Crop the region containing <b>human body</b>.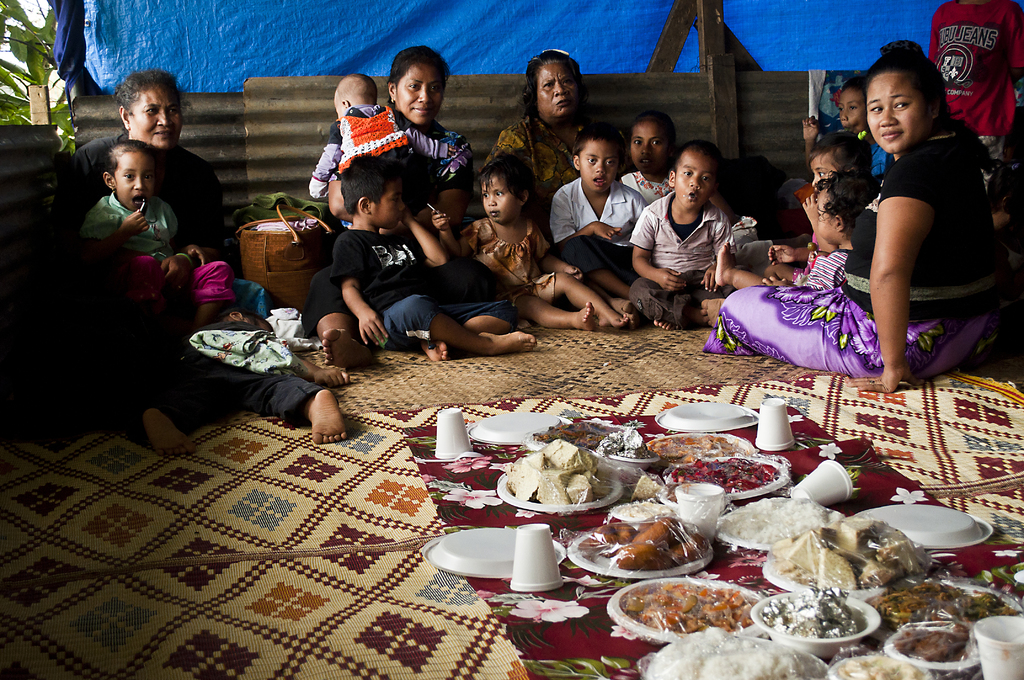
Crop region: bbox(481, 113, 589, 229).
